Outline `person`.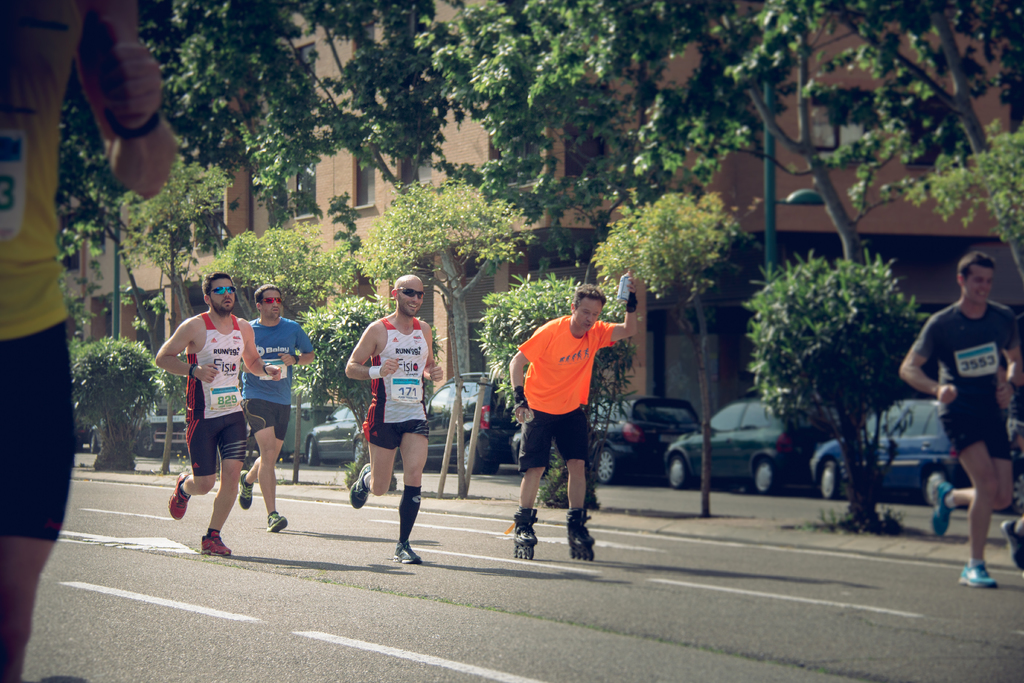
Outline: l=0, t=0, r=180, b=682.
